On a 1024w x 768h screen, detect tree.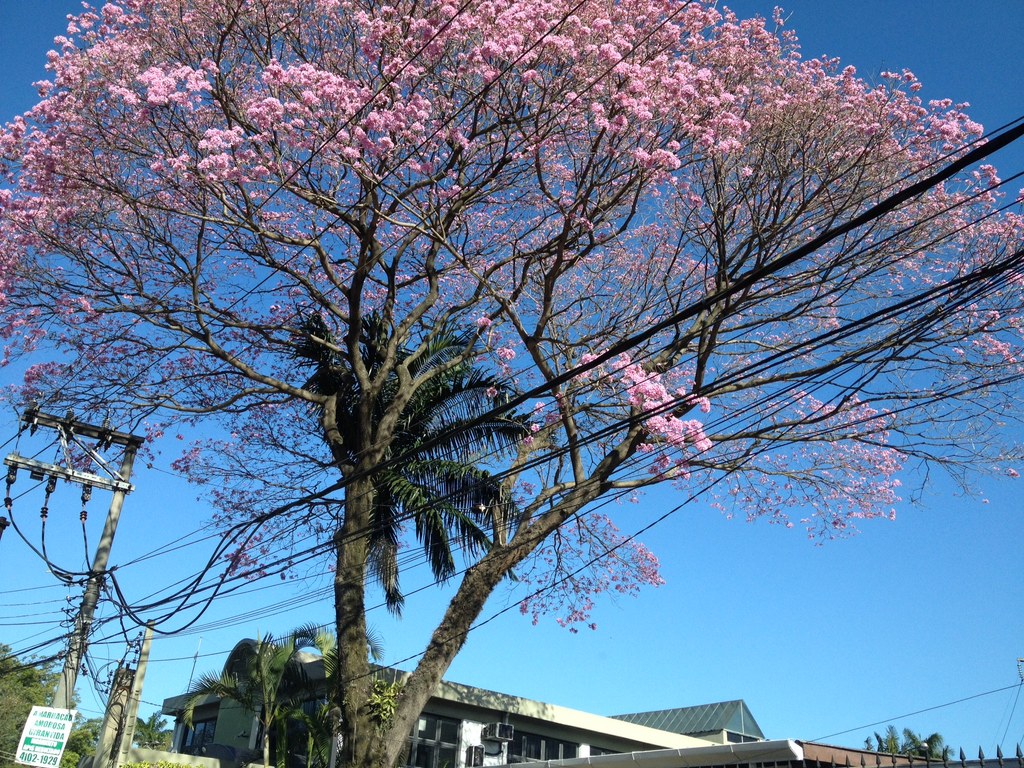
(862,723,955,759).
